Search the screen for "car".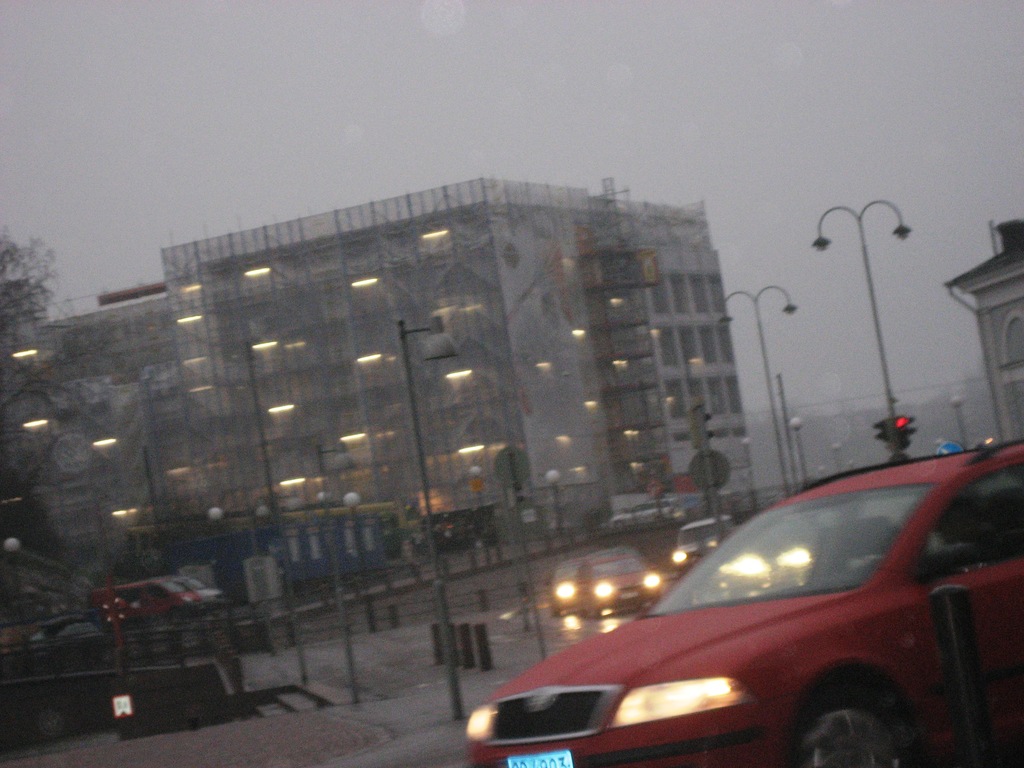
Found at 544:556:584:613.
